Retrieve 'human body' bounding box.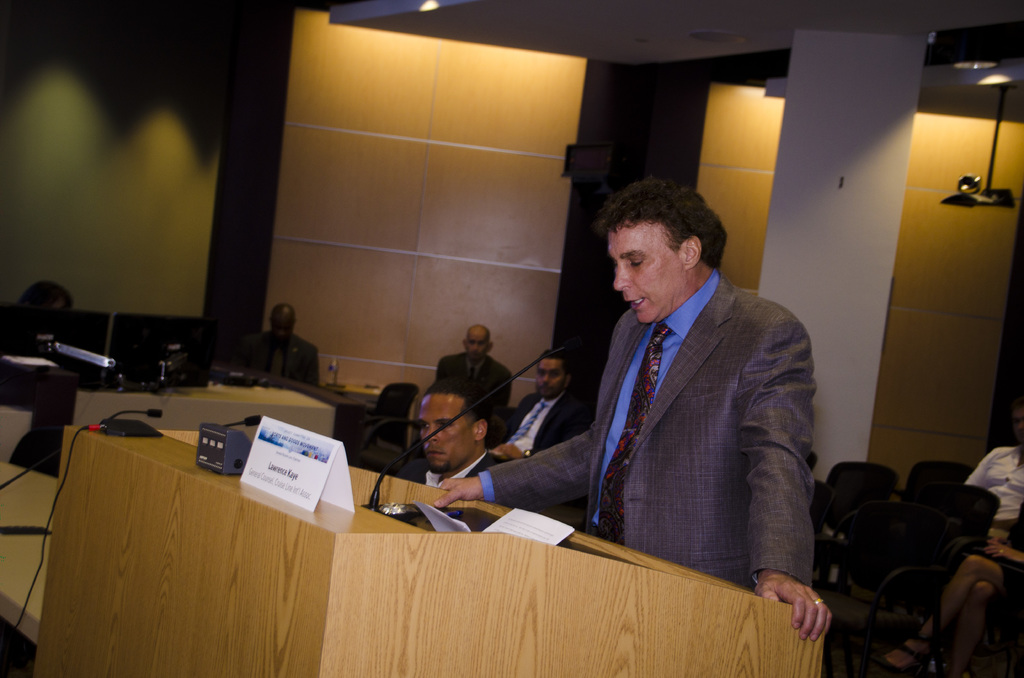
Bounding box: bbox=(965, 444, 1023, 539).
